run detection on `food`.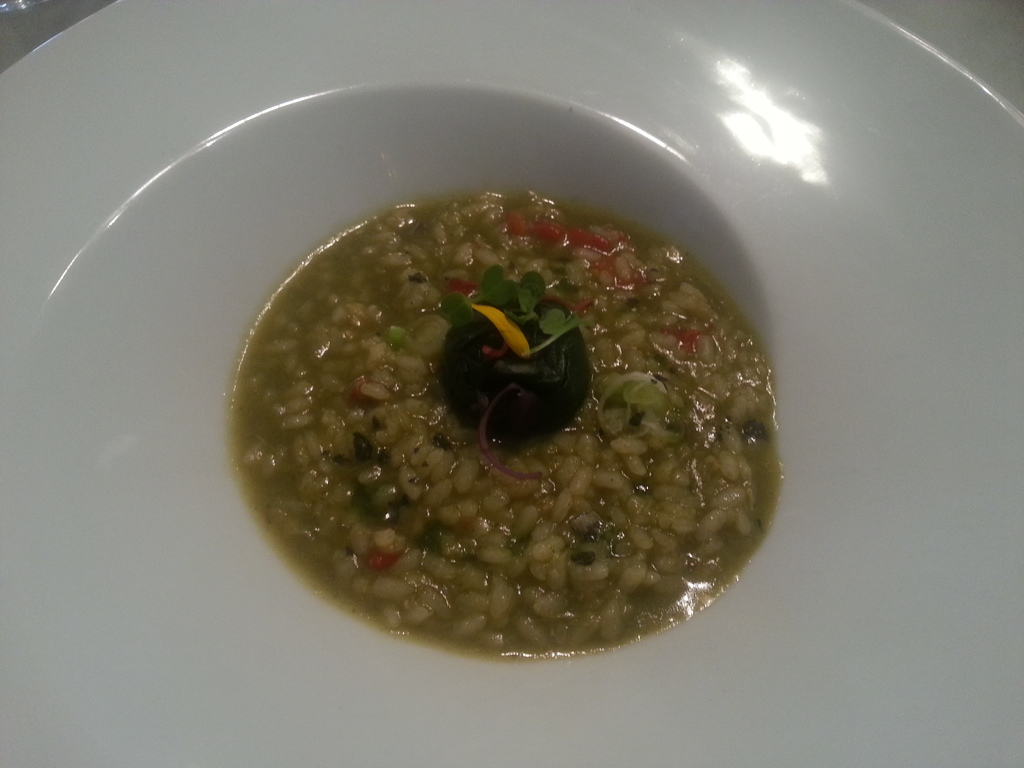
Result: x1=256, y1=173, x2=773, y2=647.
